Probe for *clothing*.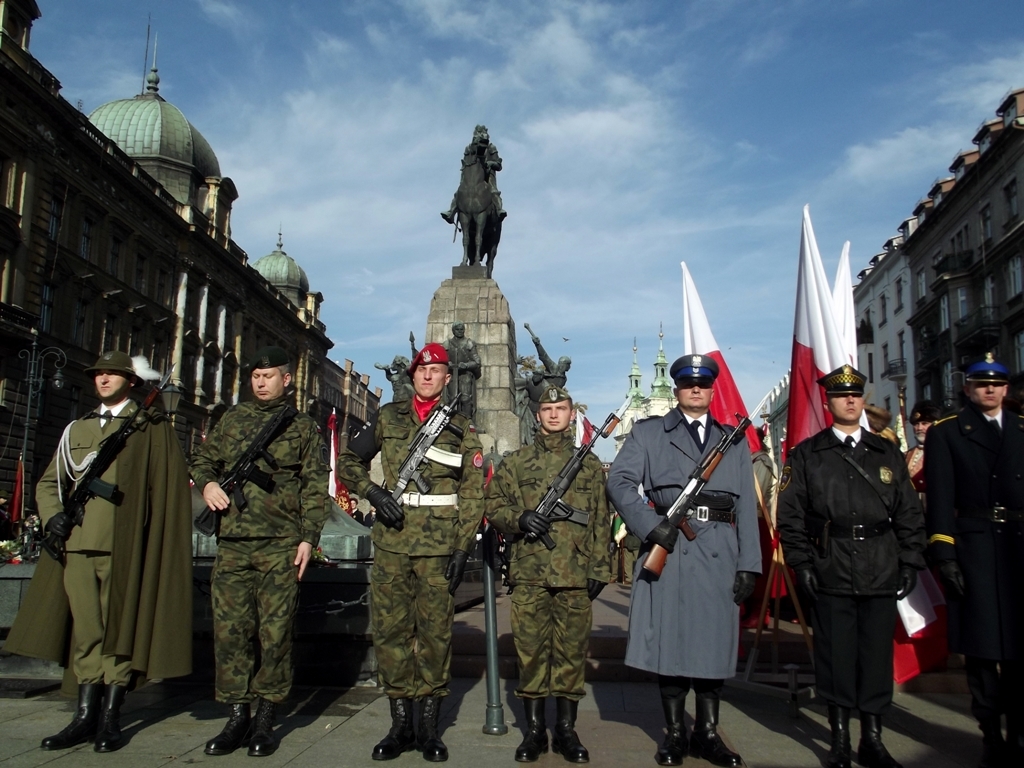
Probe result: pyautogui.locateOnScreen(184, 400, 331, 709).
